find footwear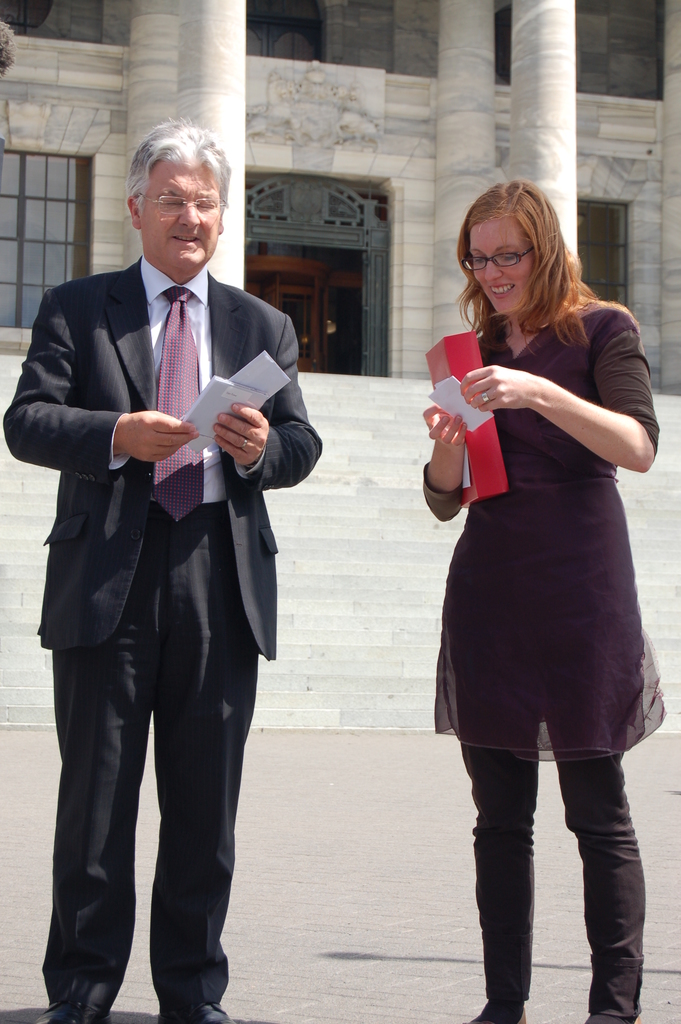
region(468, 1009, 523, 1023)
